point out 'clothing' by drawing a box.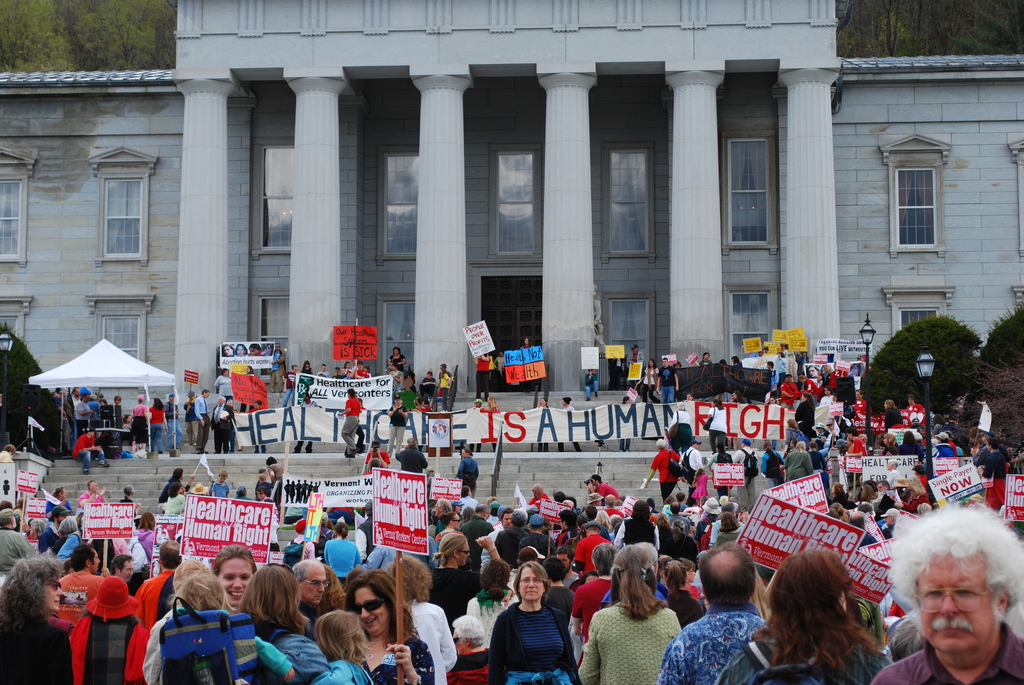
0:531:26:579.
